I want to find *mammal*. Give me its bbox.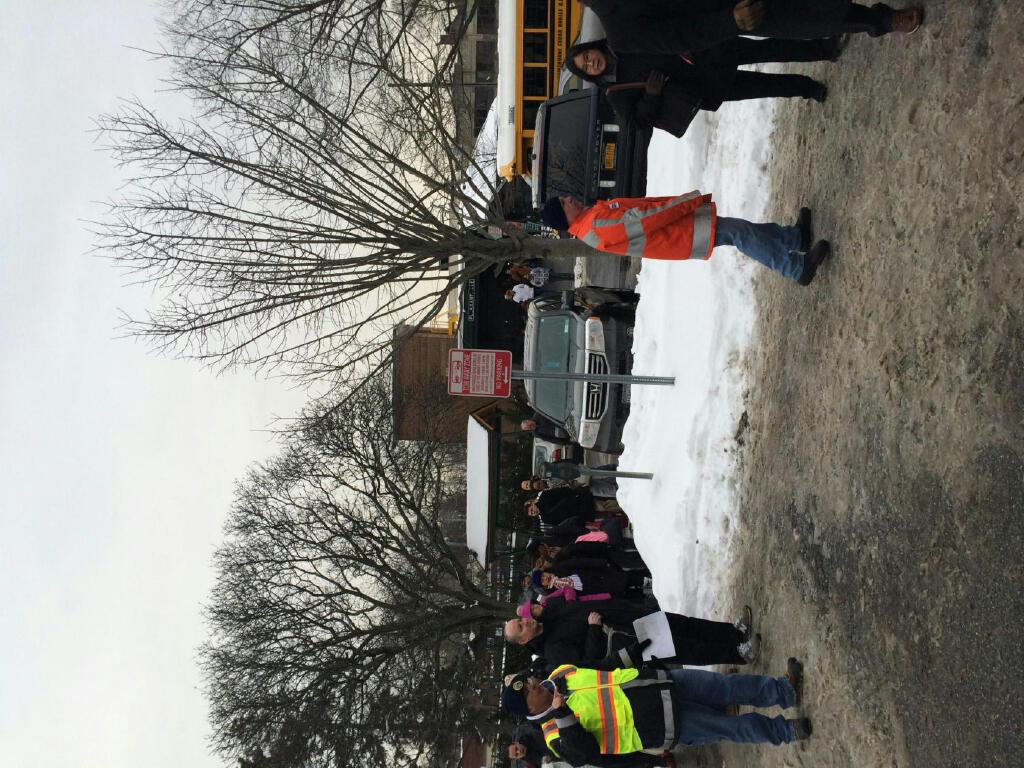
<region>501, 264, 538, 287</region>.
